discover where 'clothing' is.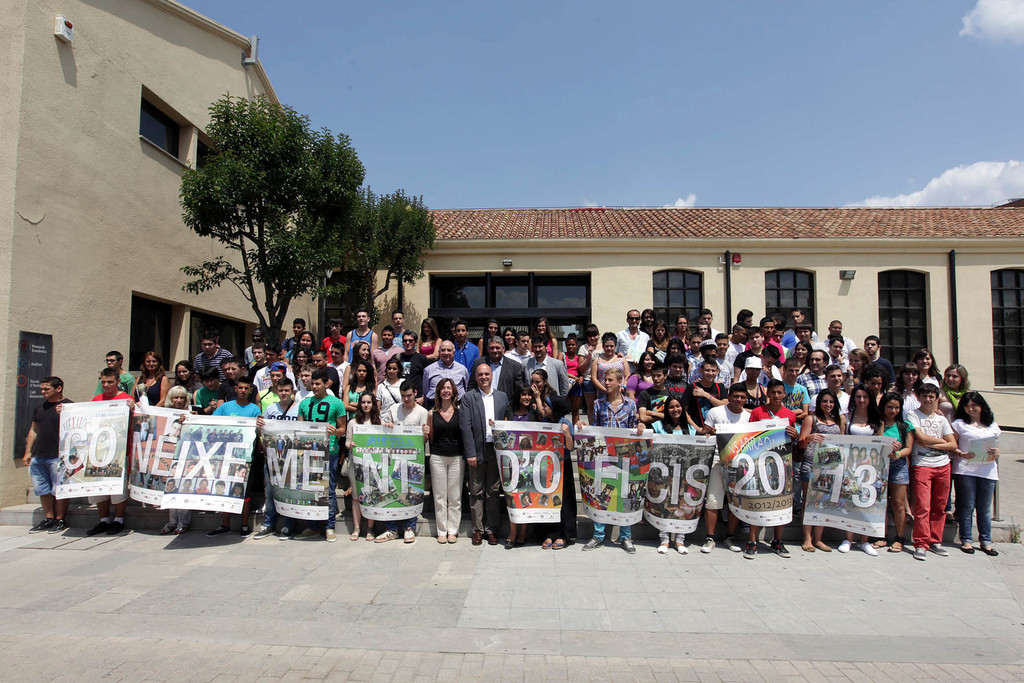
Discovered at crop(786, 327, 822, 346).
